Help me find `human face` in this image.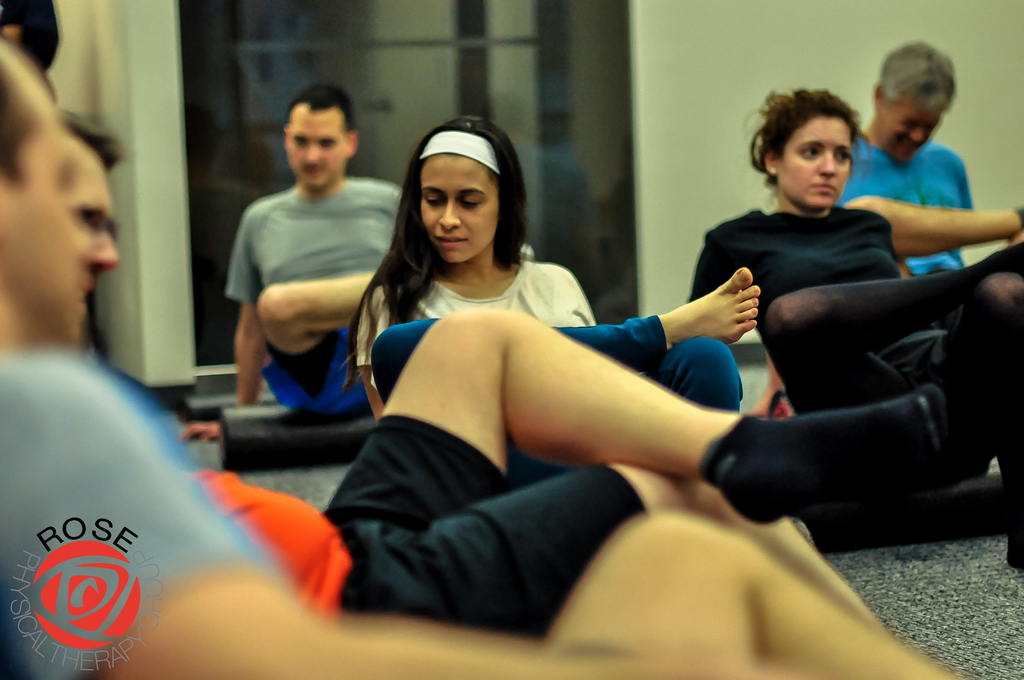
Found it: 874 97 942 164.
